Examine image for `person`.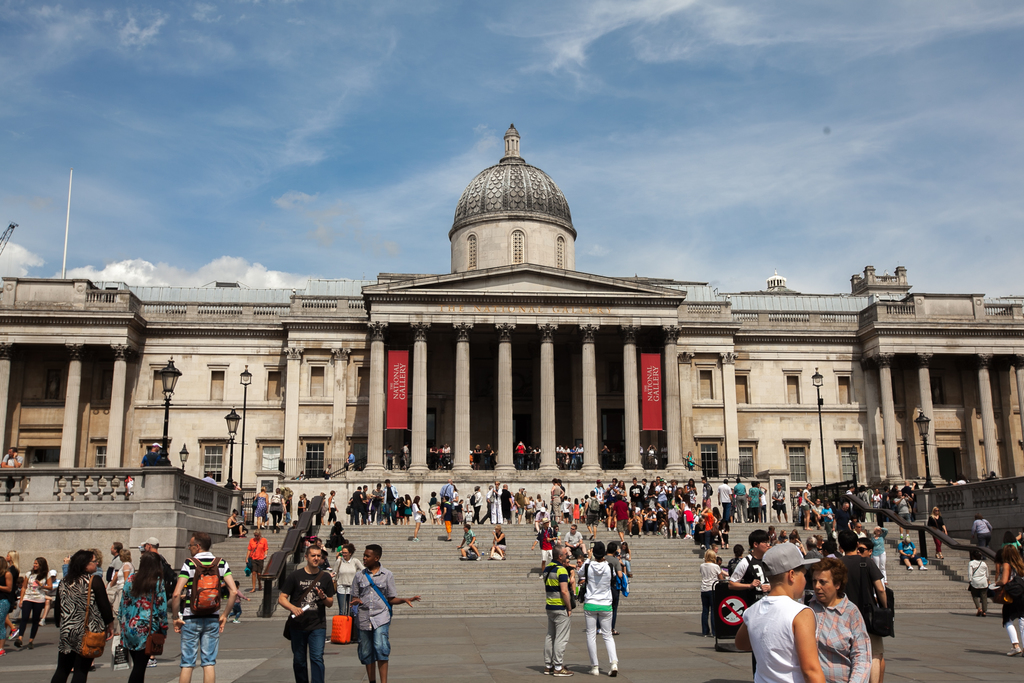
Examination result: bbox=(796, 553, 875, 682).
